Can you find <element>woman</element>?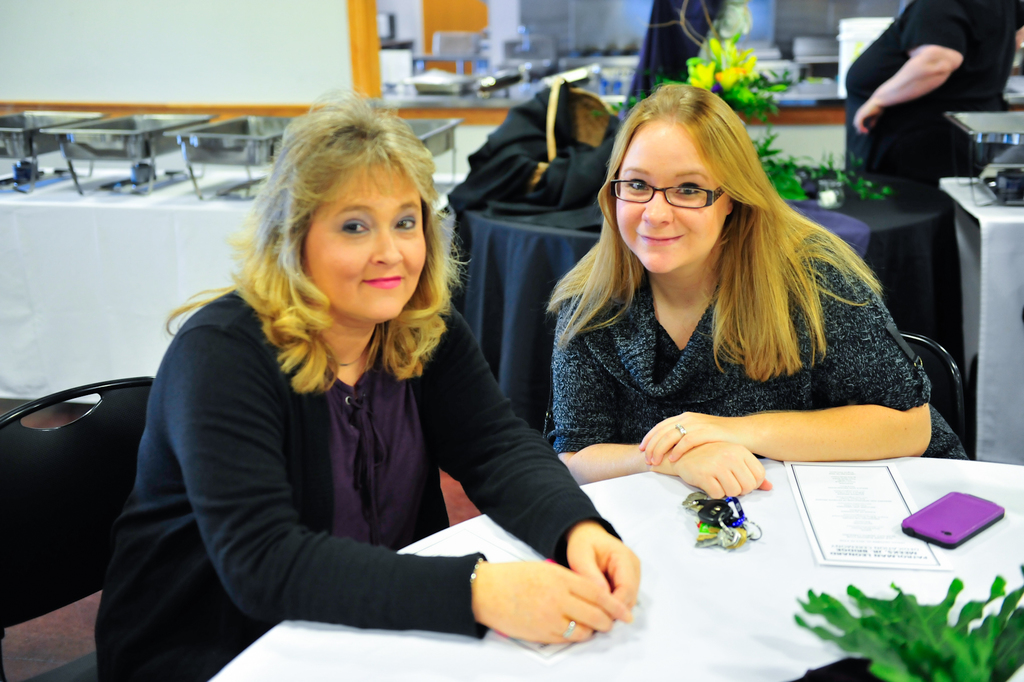
Yes, bounding box: (125,104,587,681).
